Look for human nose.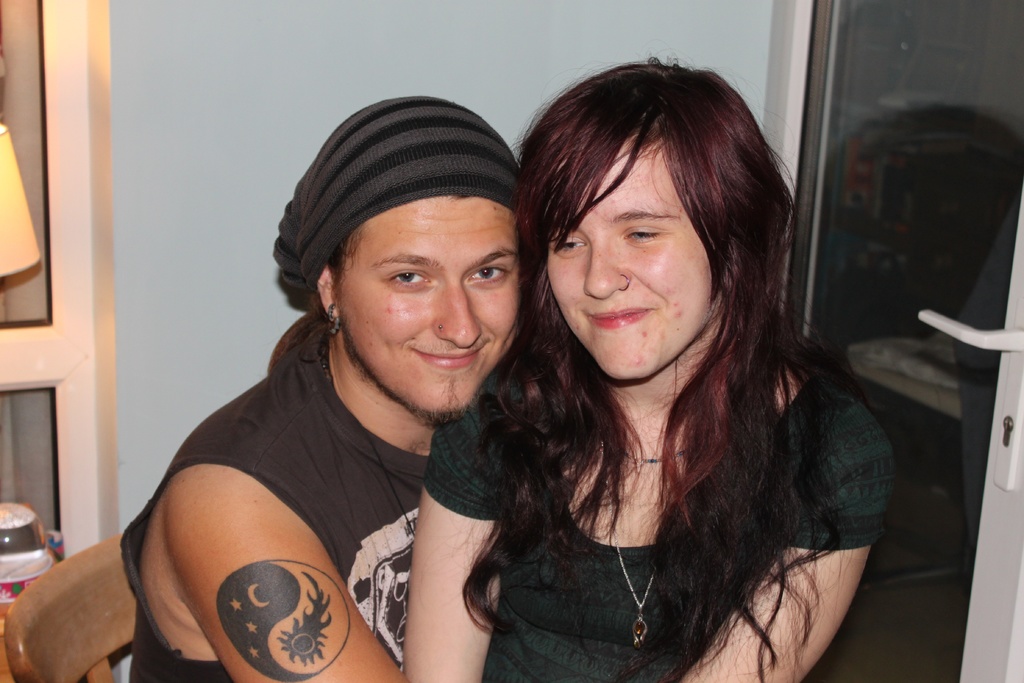
Found: x1=433 y1=280 x2=483 y2=345.
